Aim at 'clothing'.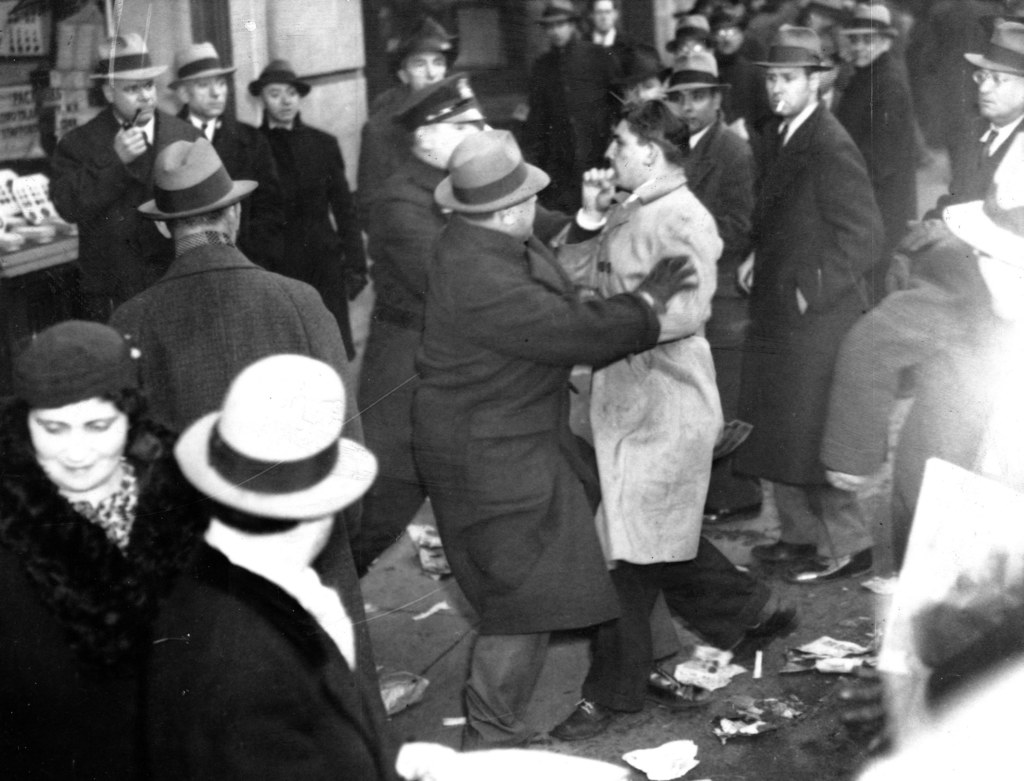
Aimed at detection(546, 170, 778, 701).
